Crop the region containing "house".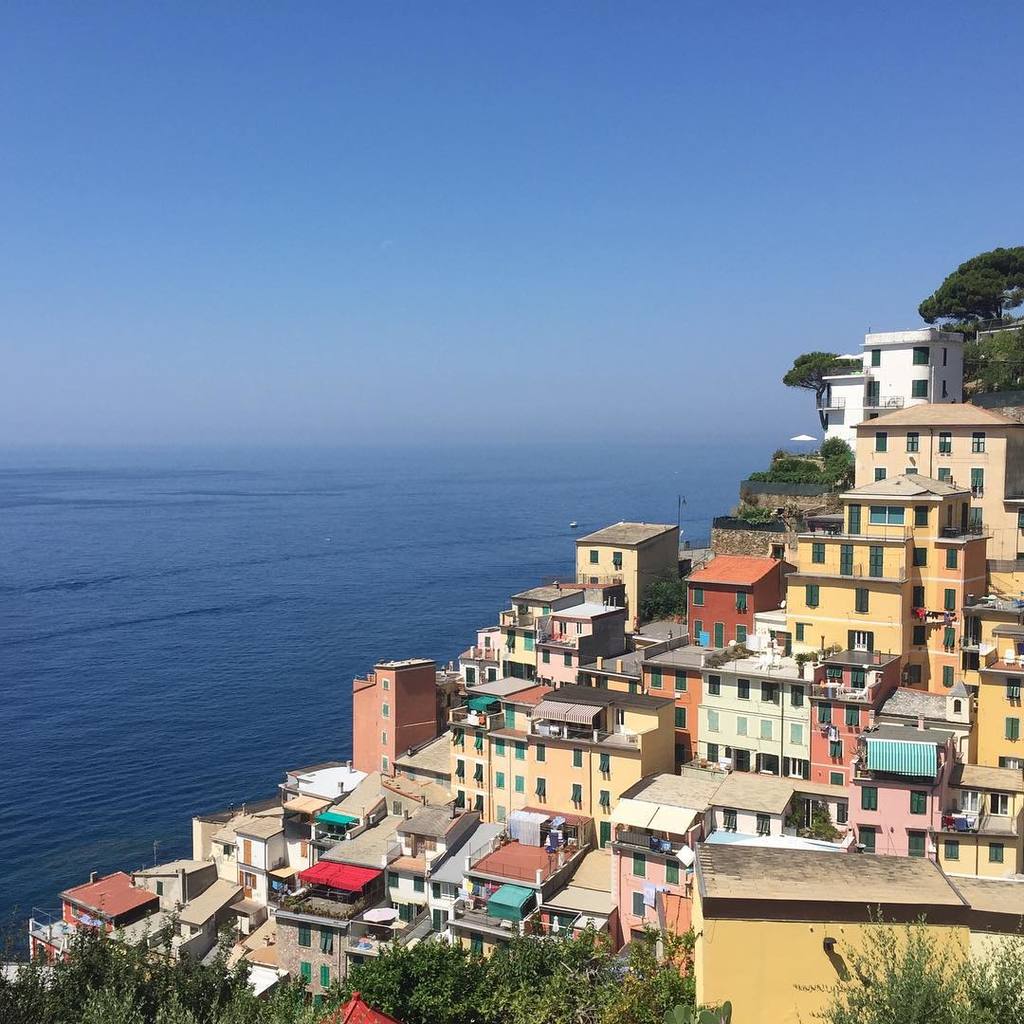
Crop region: {"left": 685, "top": 552, "right": 784, "bottom": 644}.
